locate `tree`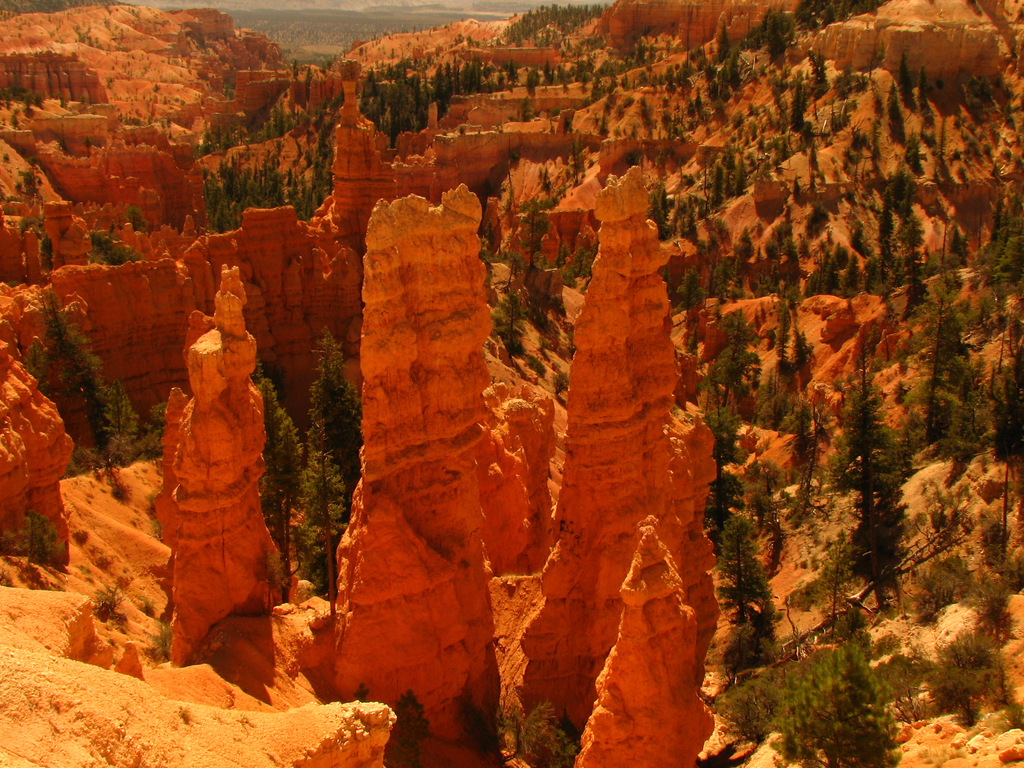
913 265 977 441
